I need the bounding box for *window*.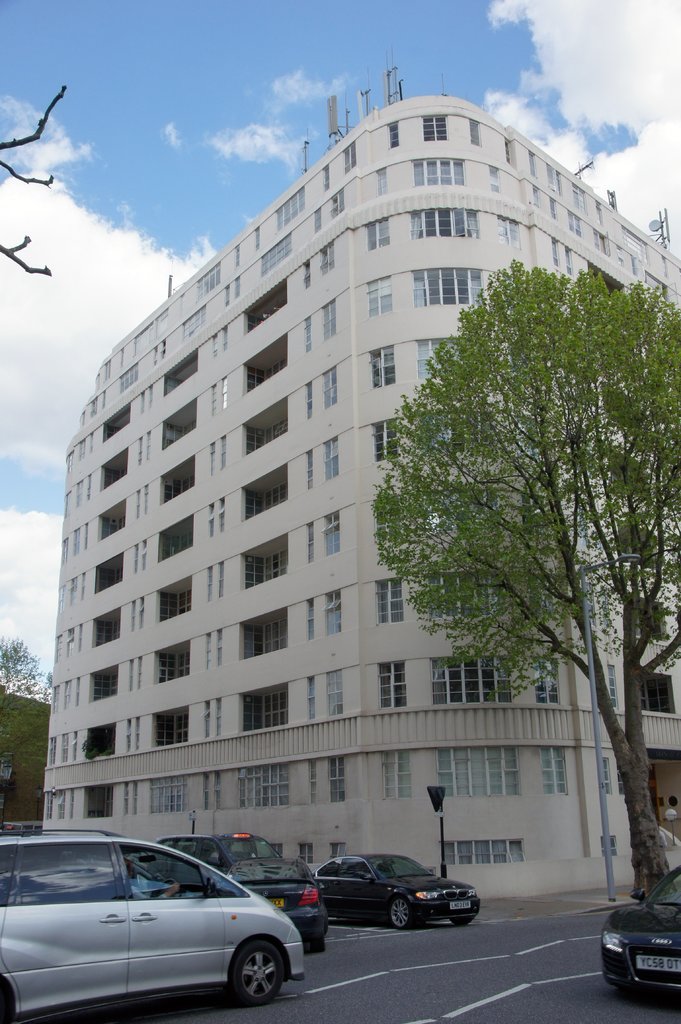
Here it is: box=[411, 267, 486, 309].
